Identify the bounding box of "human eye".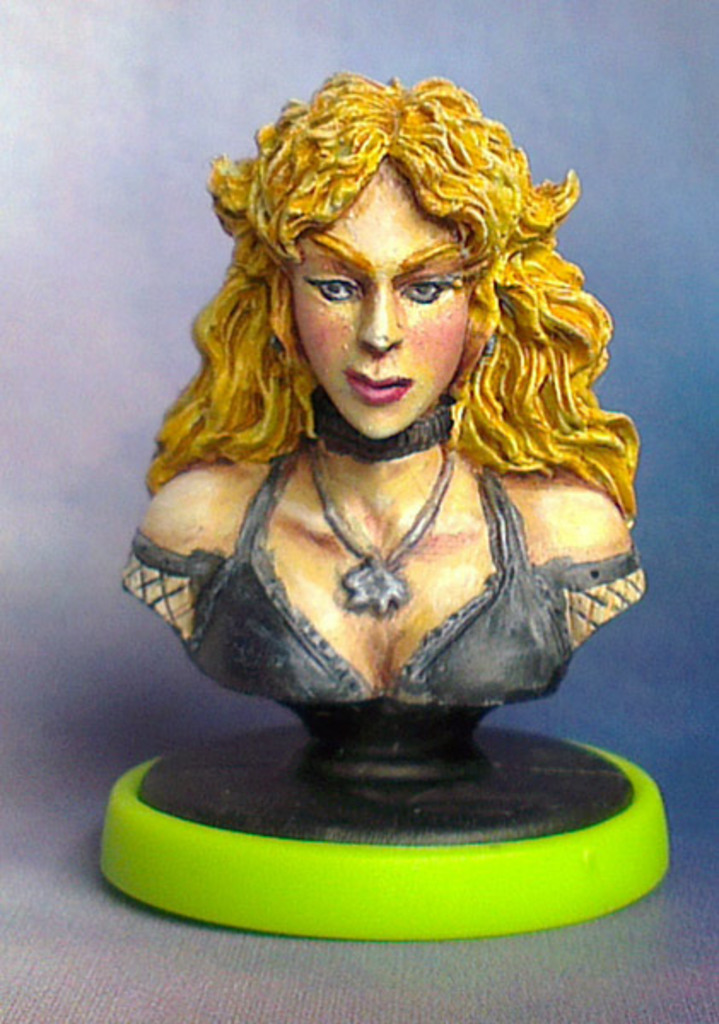
Rect(400, 275, 454, 302).
